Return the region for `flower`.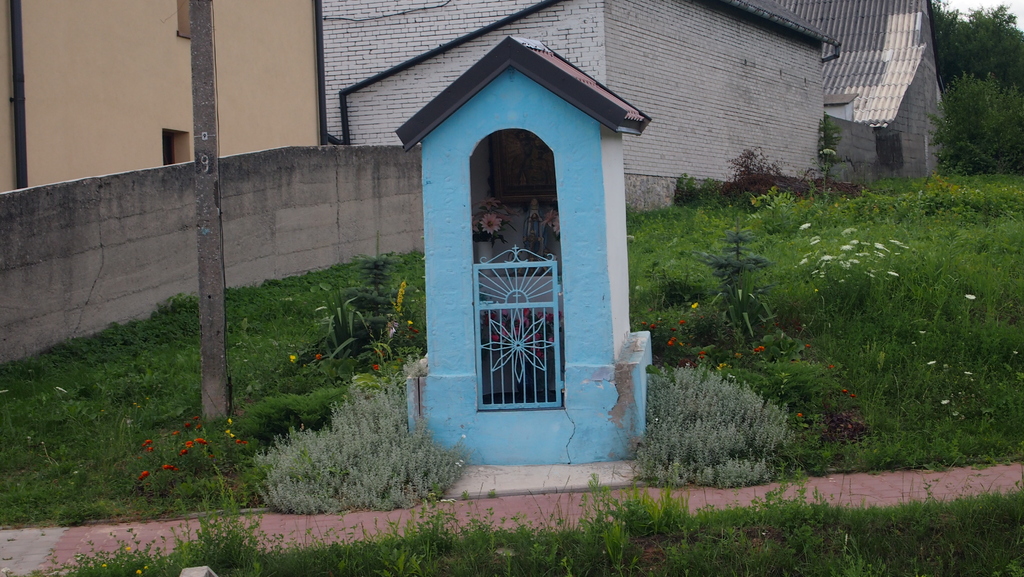
{"left": 308, "top": 352, "right": 321, "bottom": 362}.
